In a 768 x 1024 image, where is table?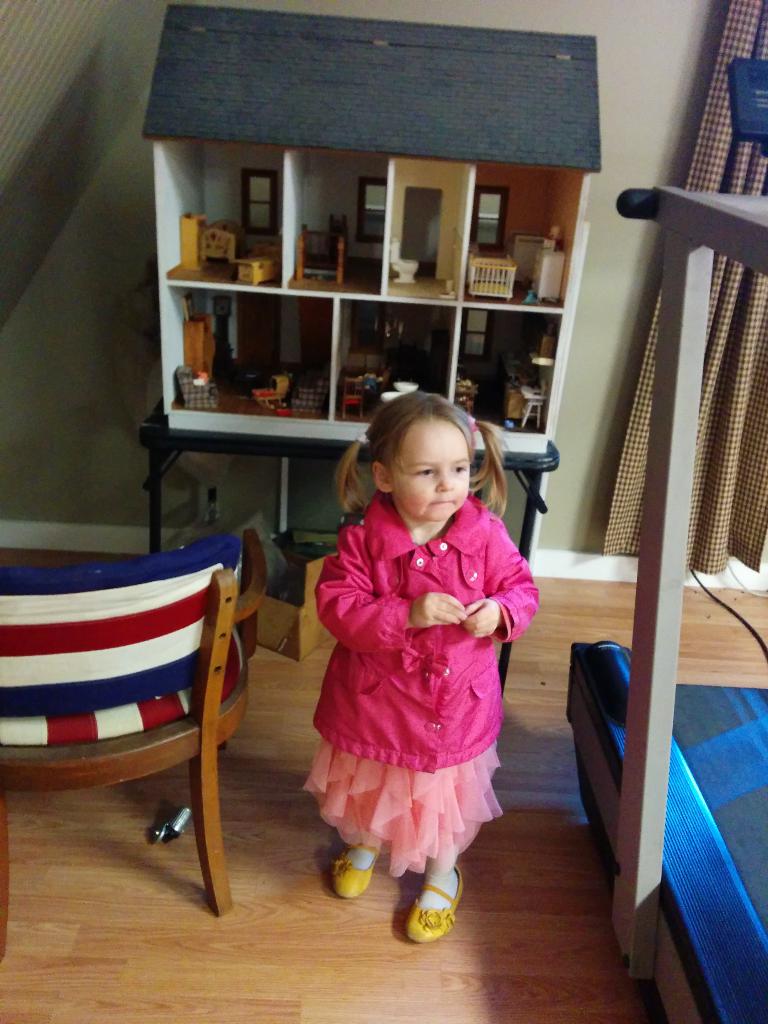
[137,435,562,686].
